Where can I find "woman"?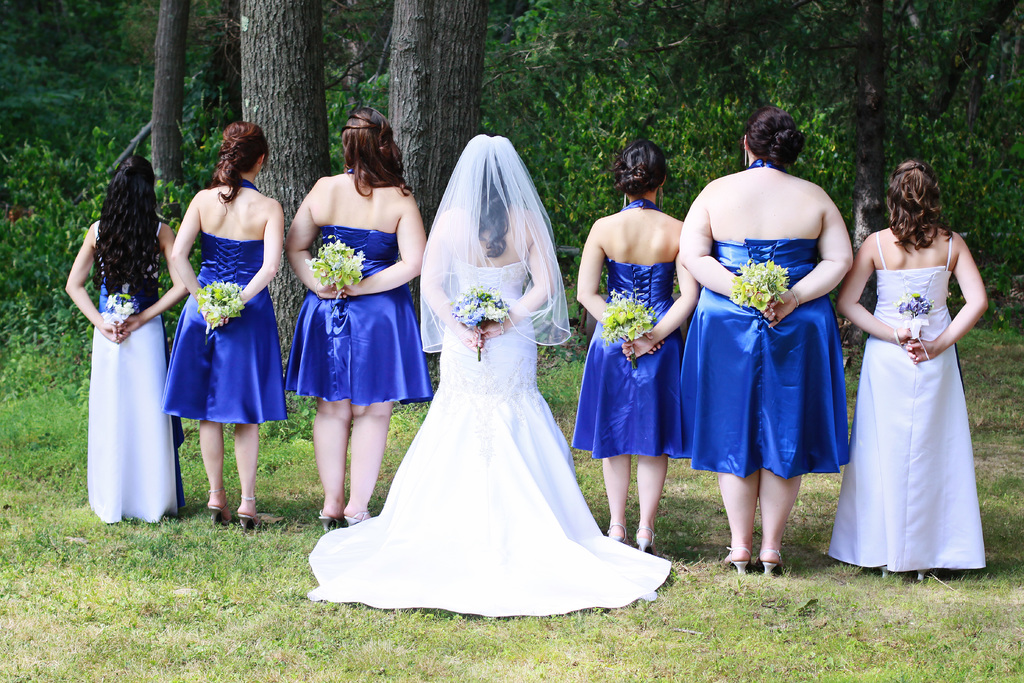
You can find it at [x1=65, y1=157, x2=194, y2=520].
